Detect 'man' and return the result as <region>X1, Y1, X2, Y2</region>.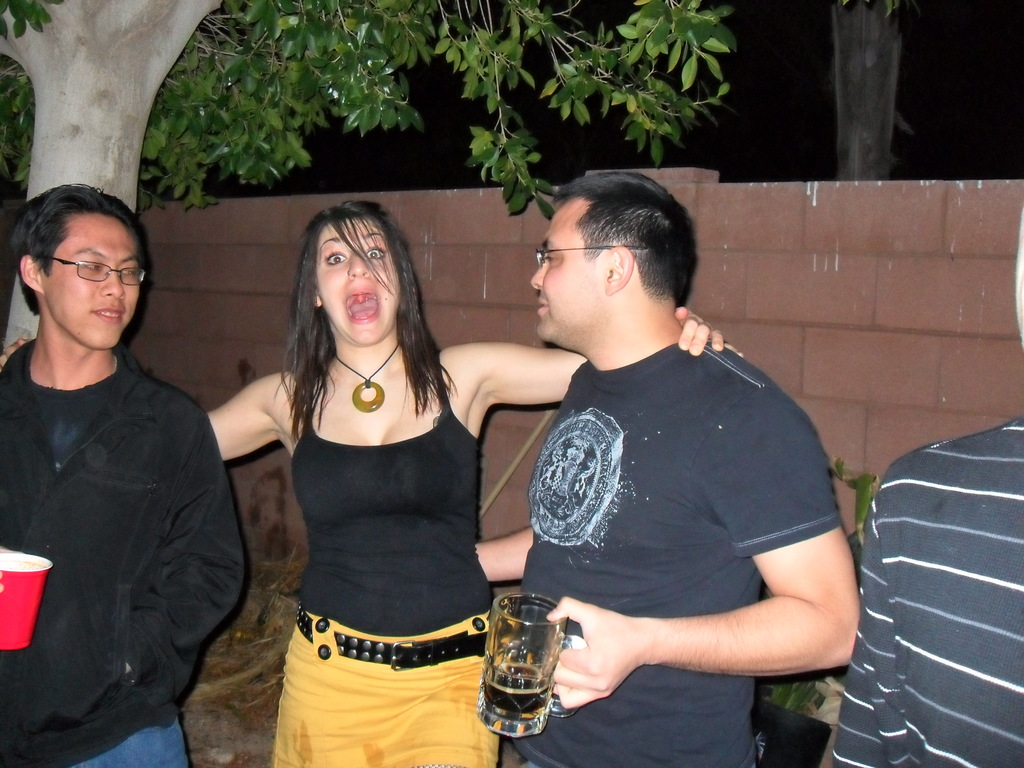
<region>837, 422, 1023, 767</region>.
